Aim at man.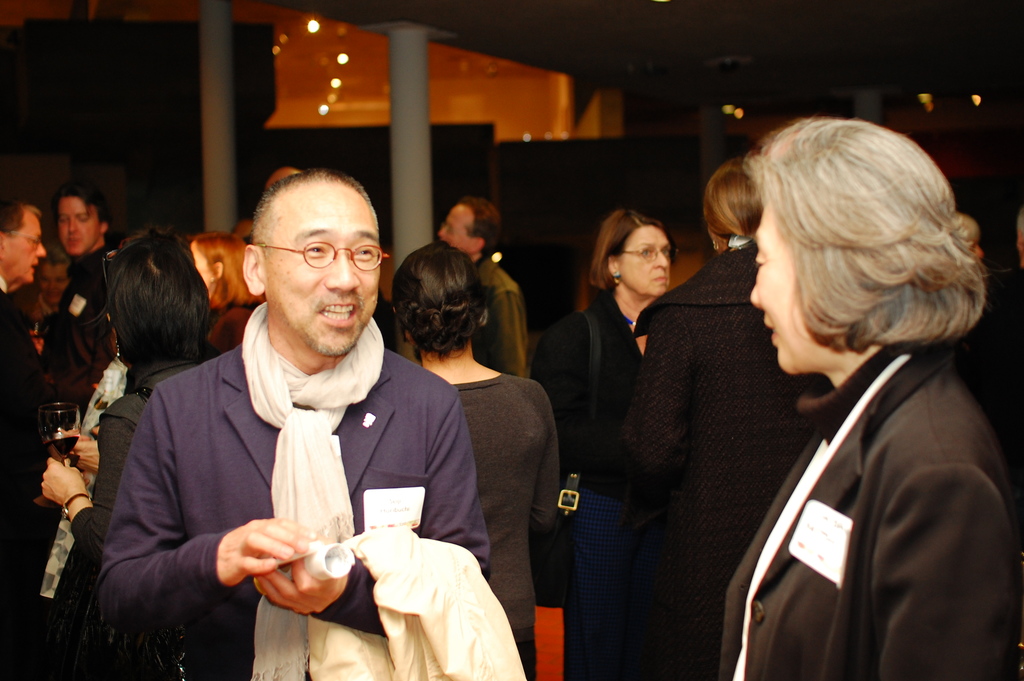
Aimed at l=433, t=197, r=540, b=391.
